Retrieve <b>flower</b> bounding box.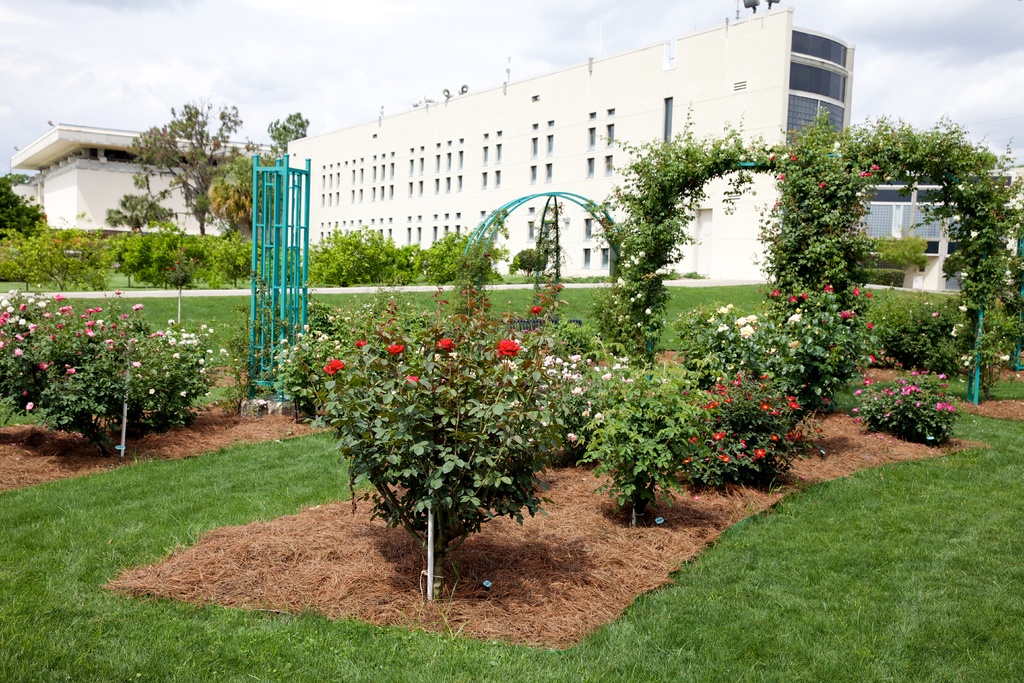
Bounding box: locate(821, 282, 835, 294).
